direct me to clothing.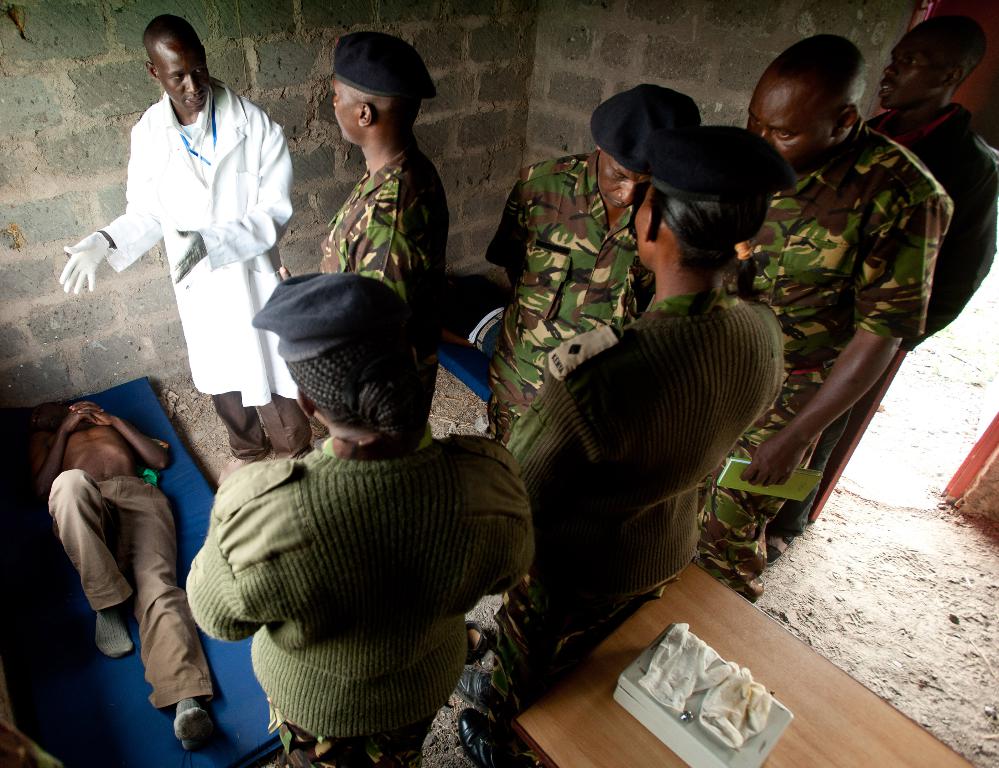
Direction: (left=182, top=383, right=542, bottom=752).
